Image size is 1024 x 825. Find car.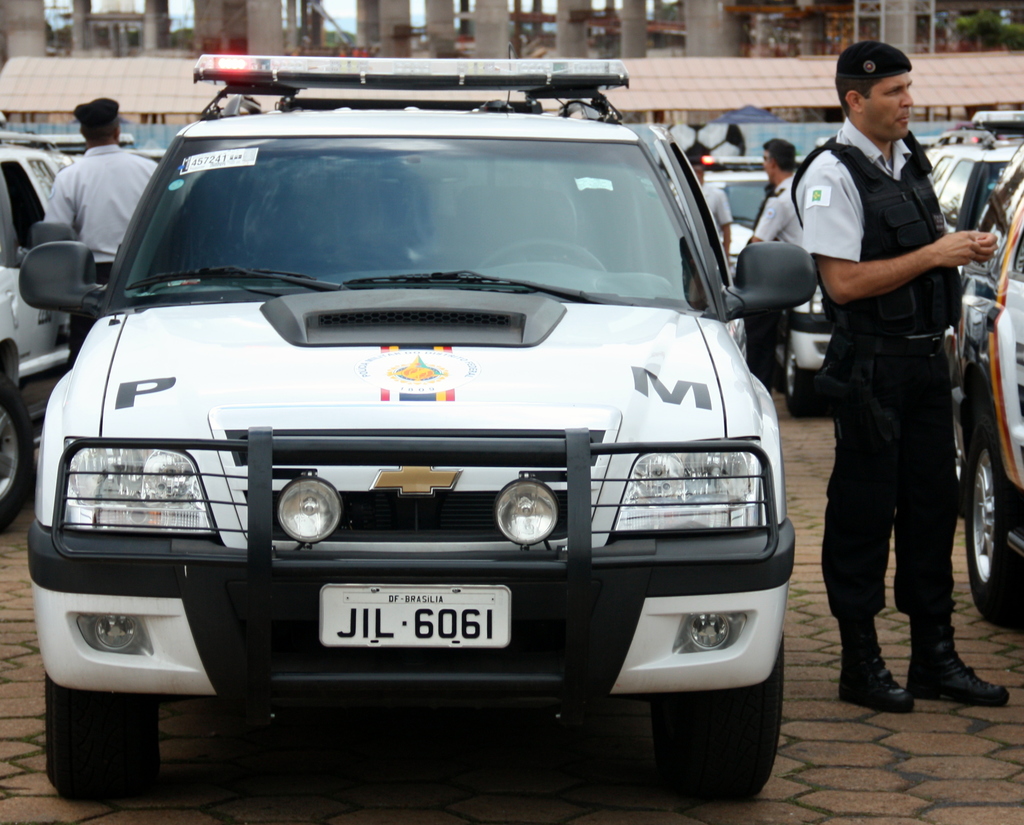
box(0, 122, 75, 527).
